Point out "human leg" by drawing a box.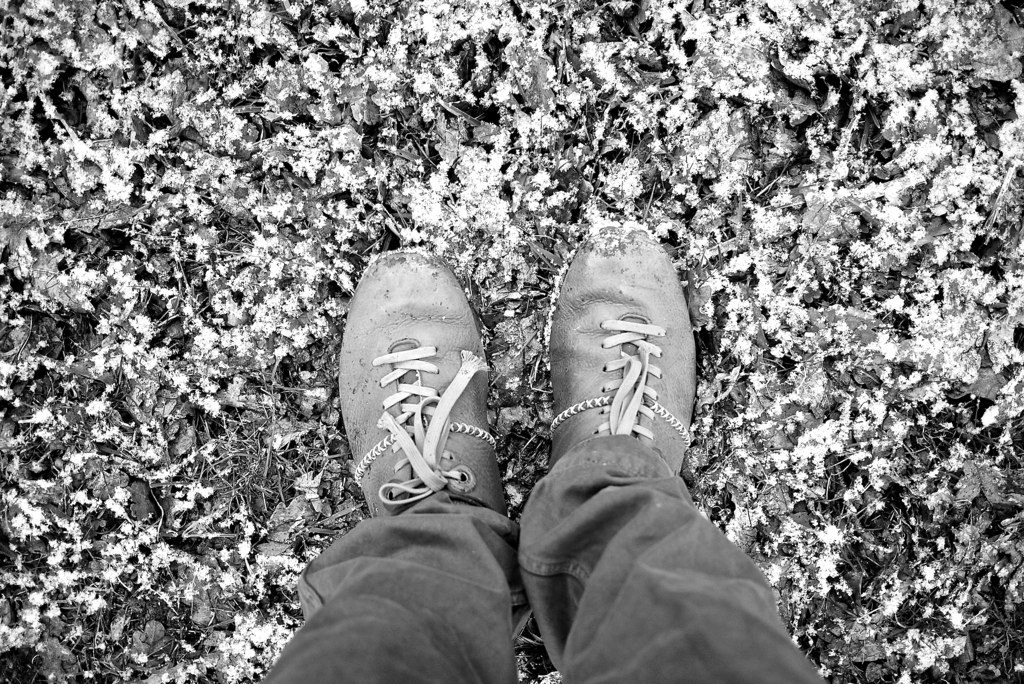
263 254 496 683.
